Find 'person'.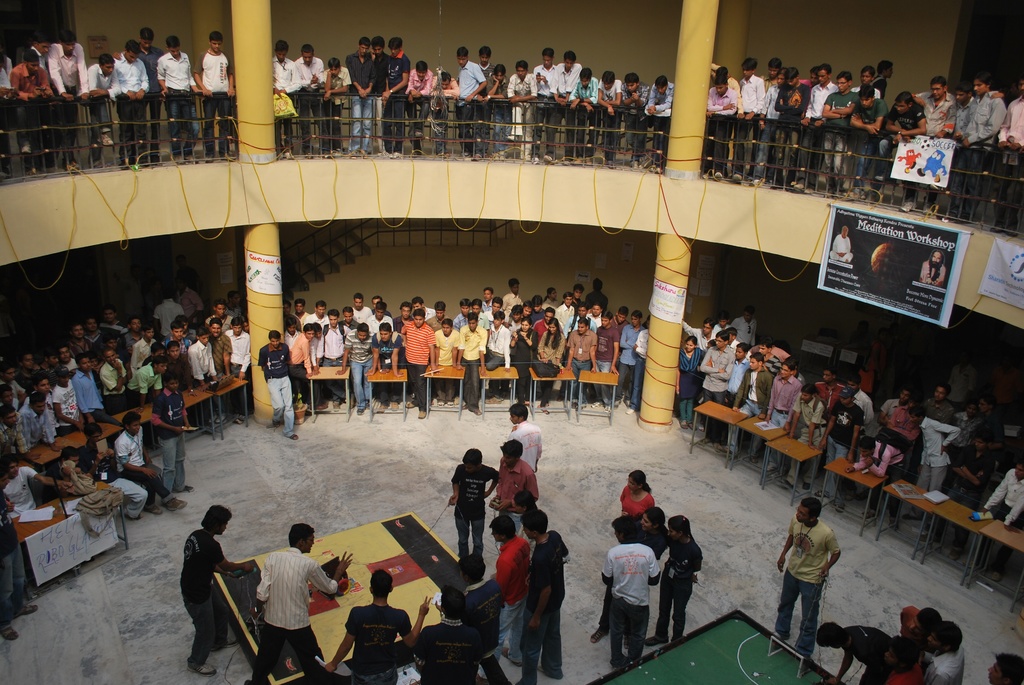
<box>89,56,114,168</box>.
